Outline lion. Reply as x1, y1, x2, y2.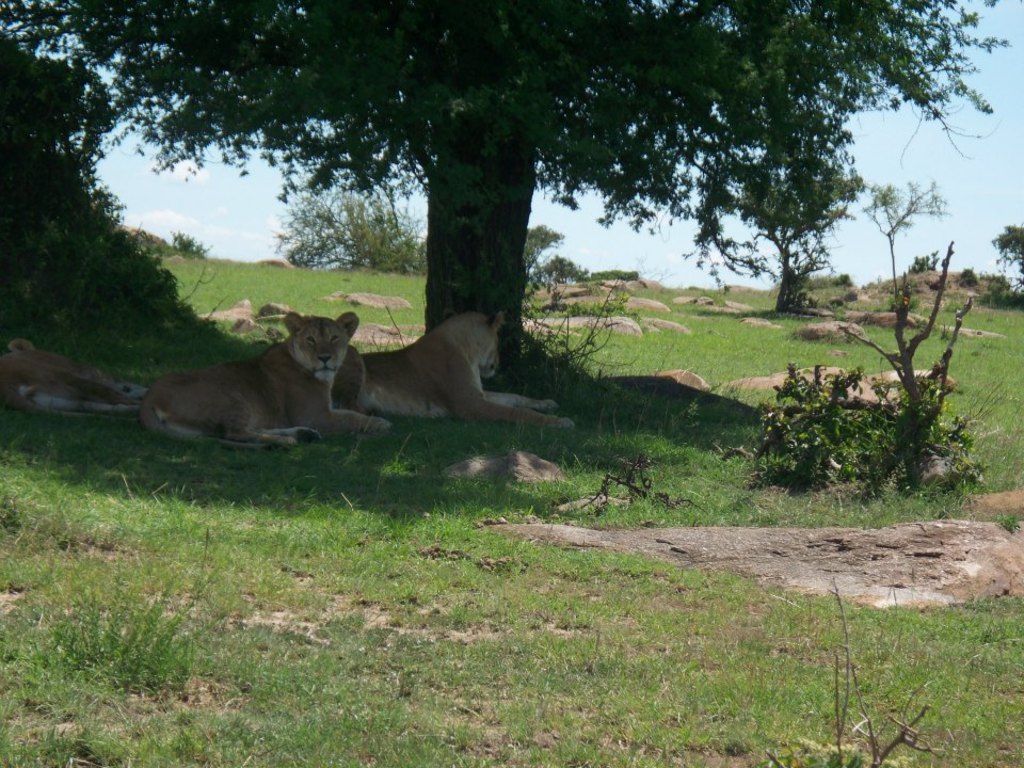
332, 308, 572, 431.
